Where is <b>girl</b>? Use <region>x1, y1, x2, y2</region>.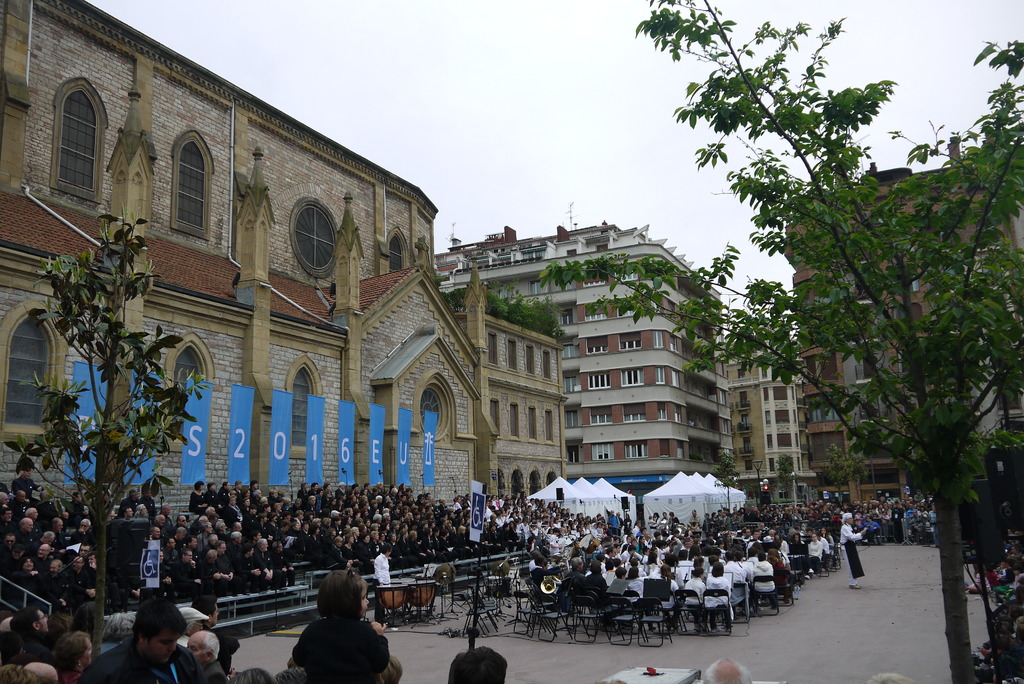
<region>547, 503, 553, 508</region>.
